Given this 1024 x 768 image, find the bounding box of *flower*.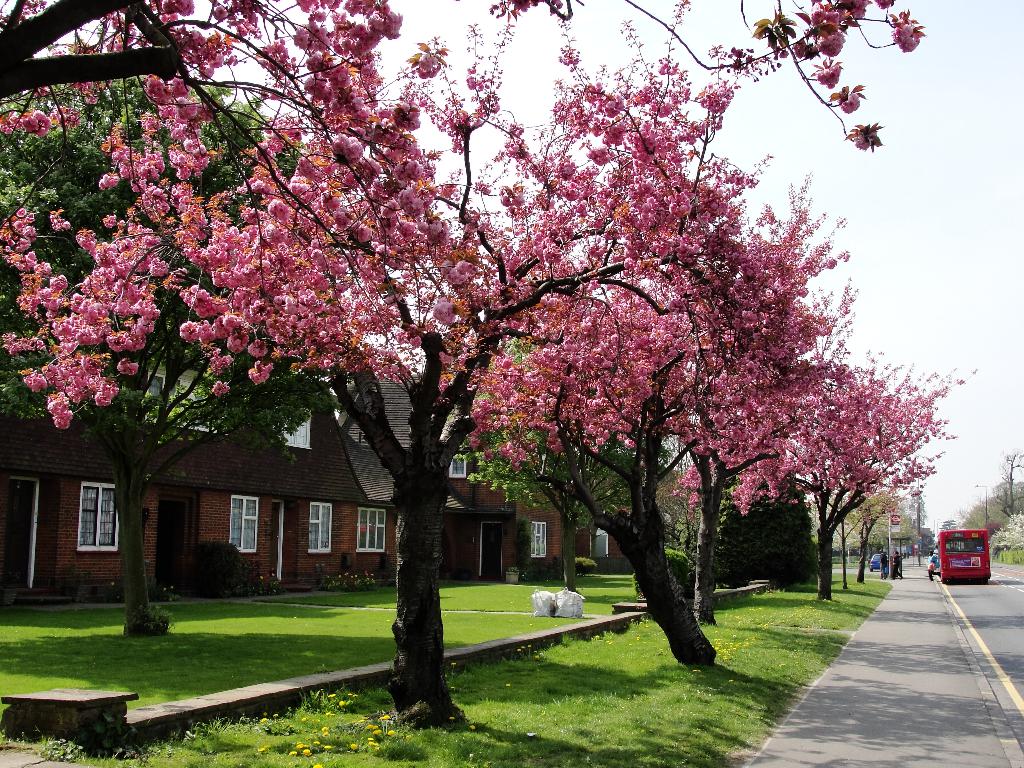
left=104, top=581, right=113, bottom=591.
